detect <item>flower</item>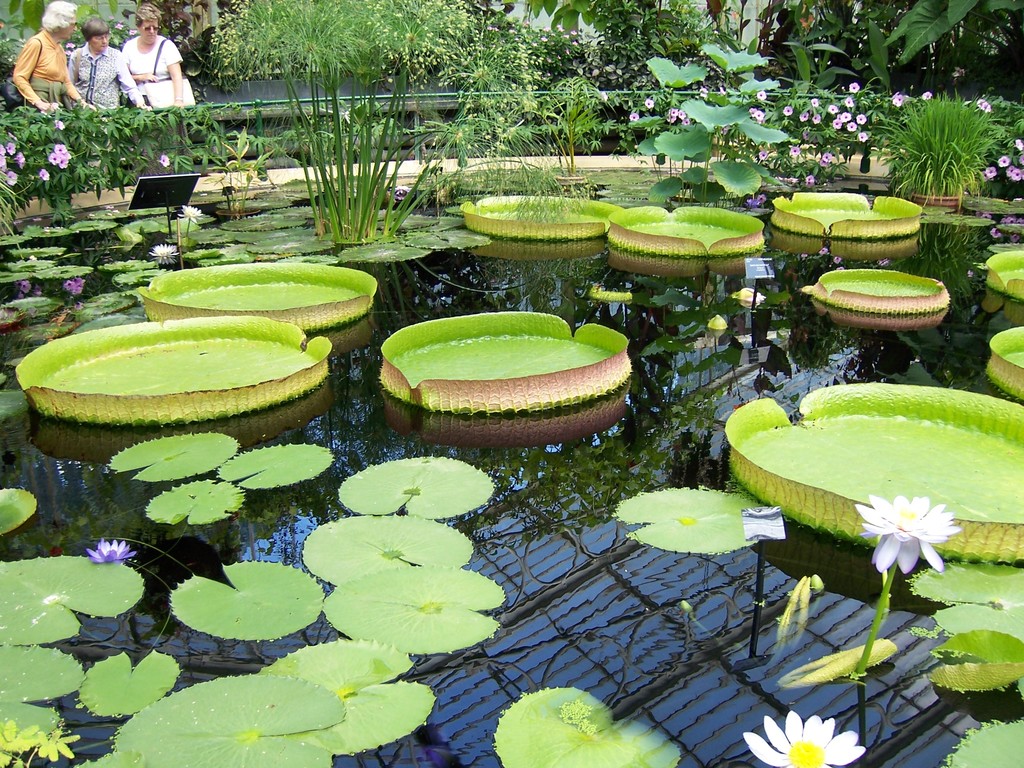
<bbox>811, 99, 822, 110</bbox>
